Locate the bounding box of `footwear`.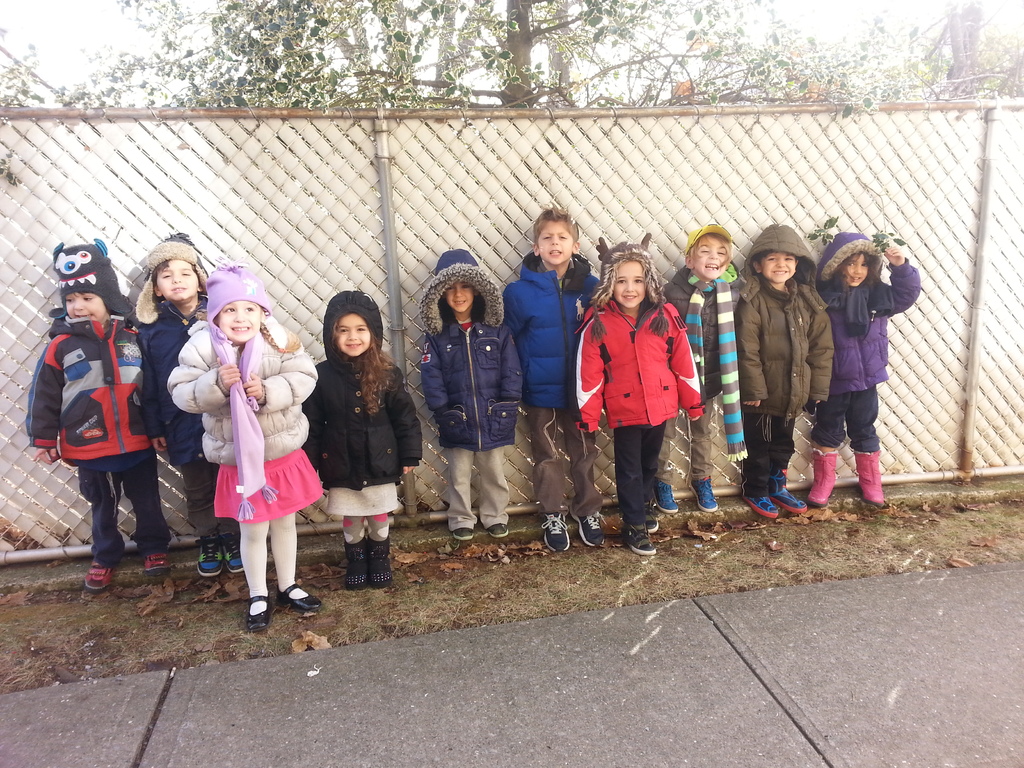
Bounding box: [243, 597, 272, 633].
